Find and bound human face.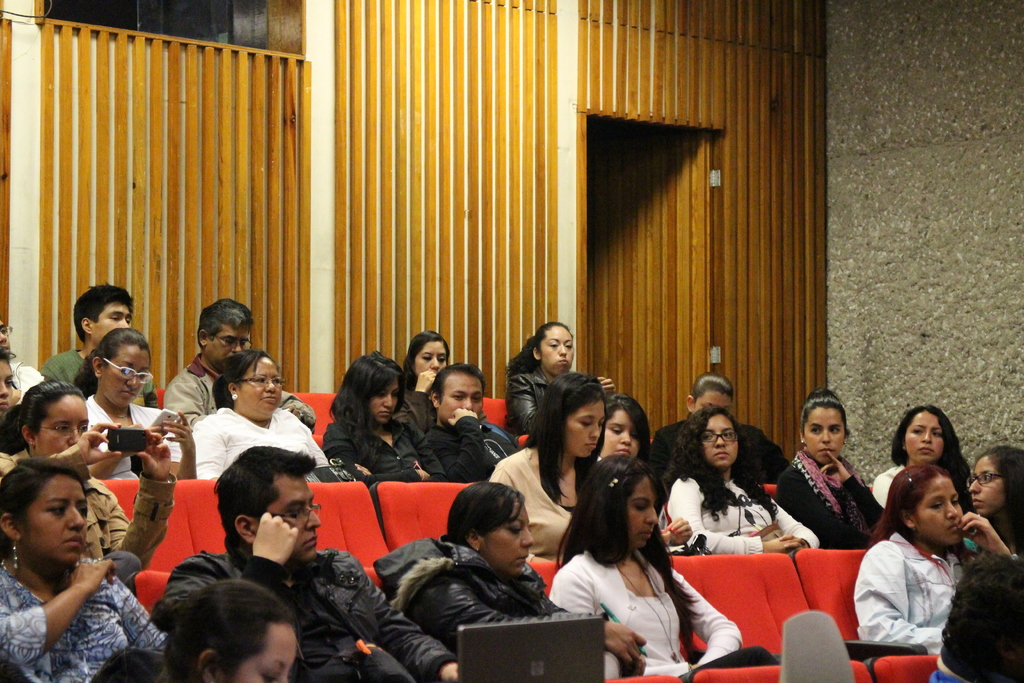
Bound: crop(88, 300, 134, 345).
